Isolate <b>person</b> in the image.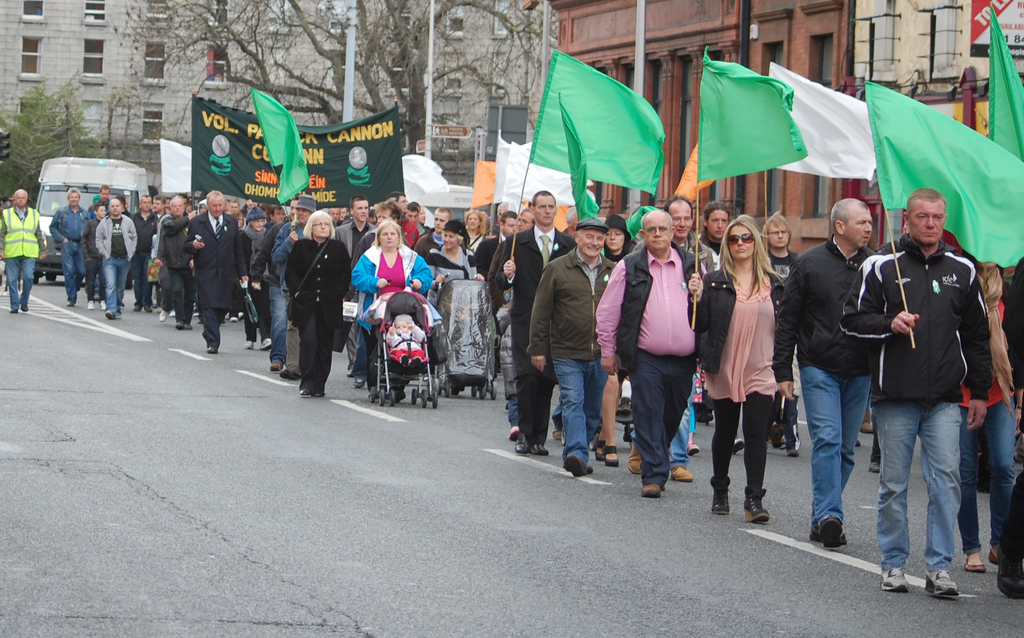
Isolated region: (96, 195, 138, 316).
